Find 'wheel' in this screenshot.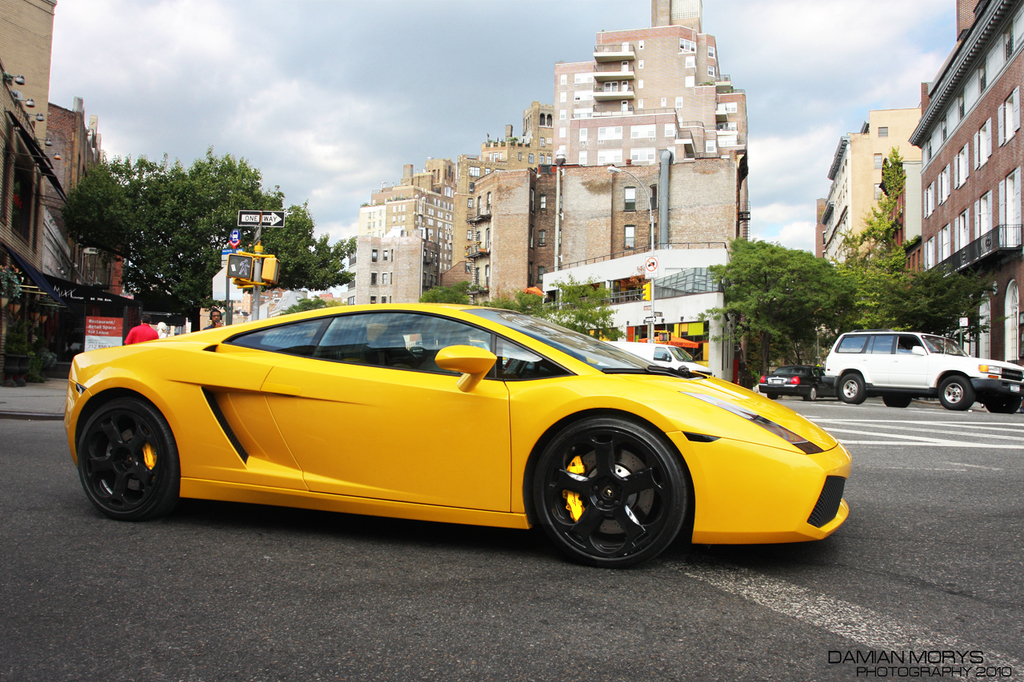
The bounding box for 'wheel' is 76:398:178:520.
